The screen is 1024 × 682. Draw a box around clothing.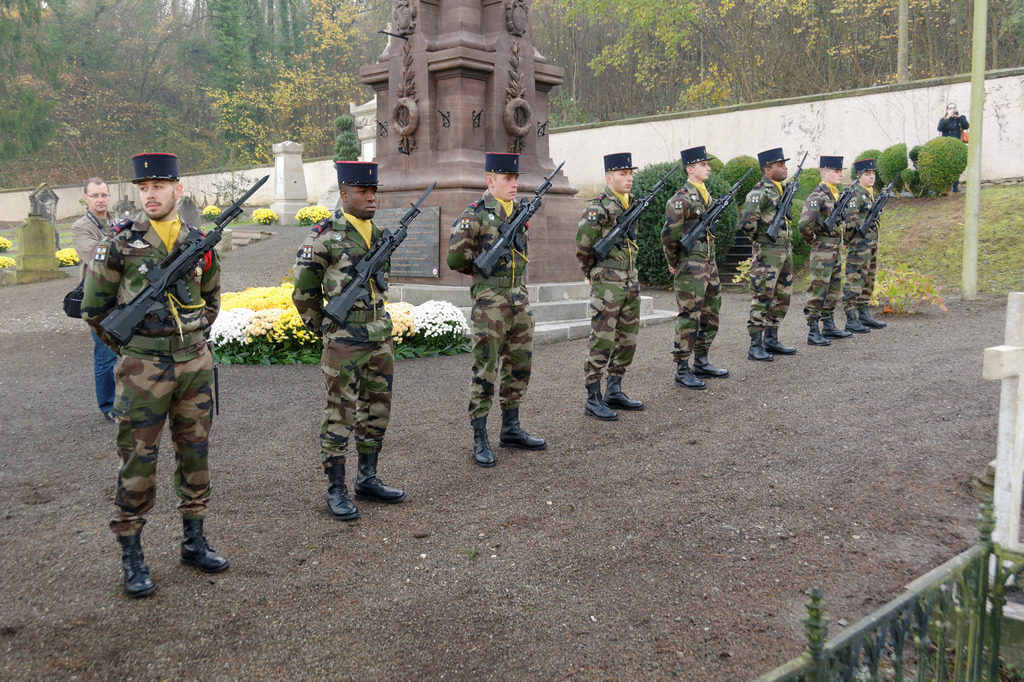
bbox=[290, 206, 399, 485].
